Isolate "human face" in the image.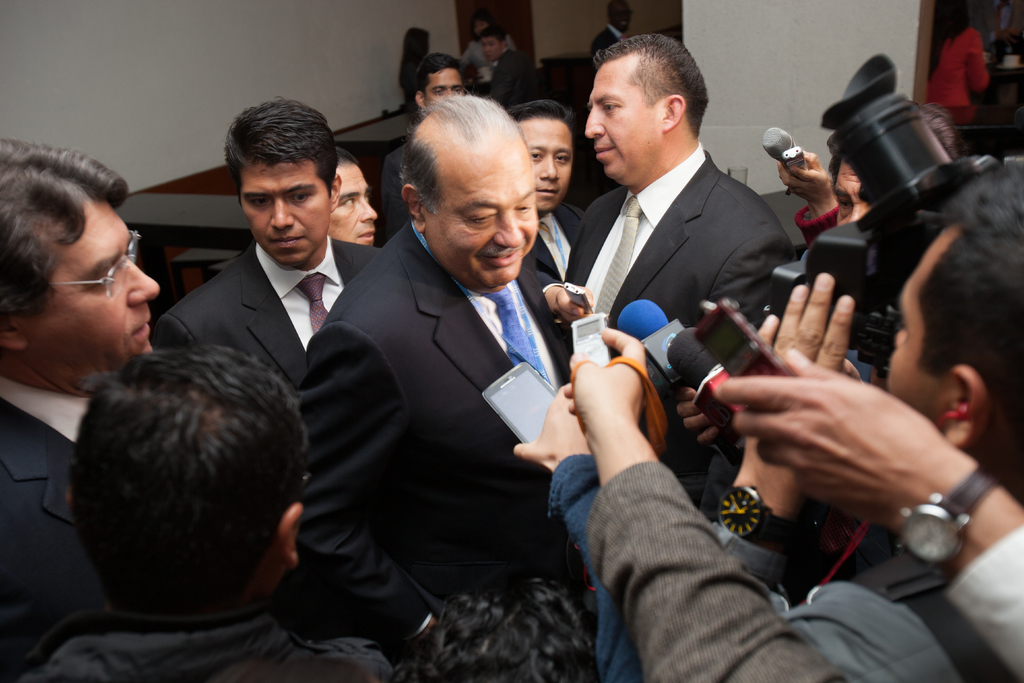
Isolated region: 482:34:499:59.
